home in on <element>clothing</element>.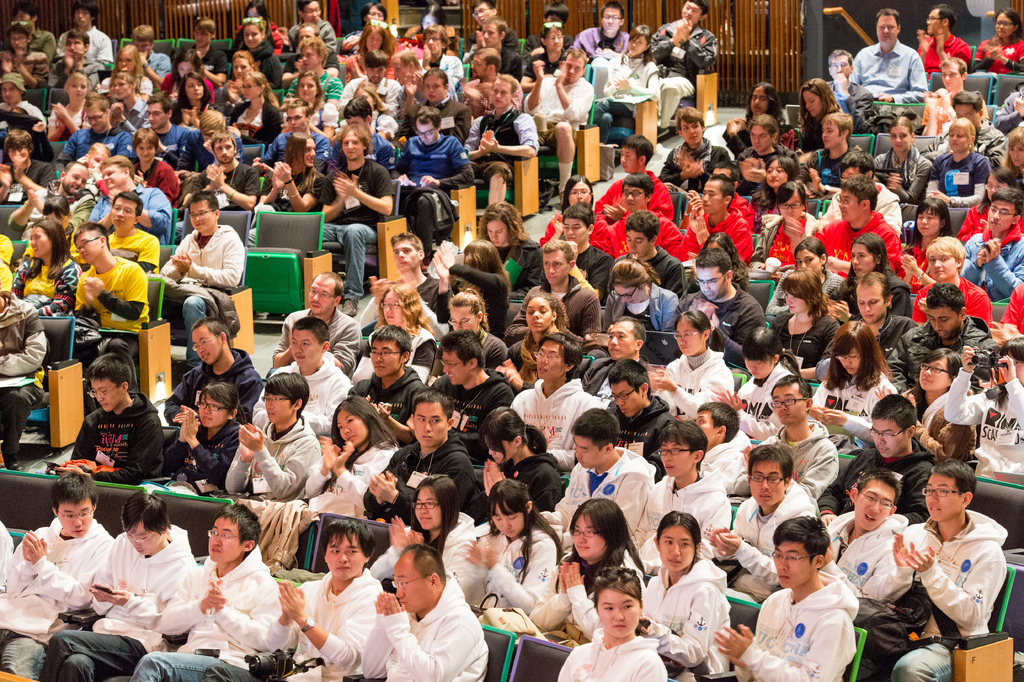
Homed in at crop(622, 472, 732, 567).
